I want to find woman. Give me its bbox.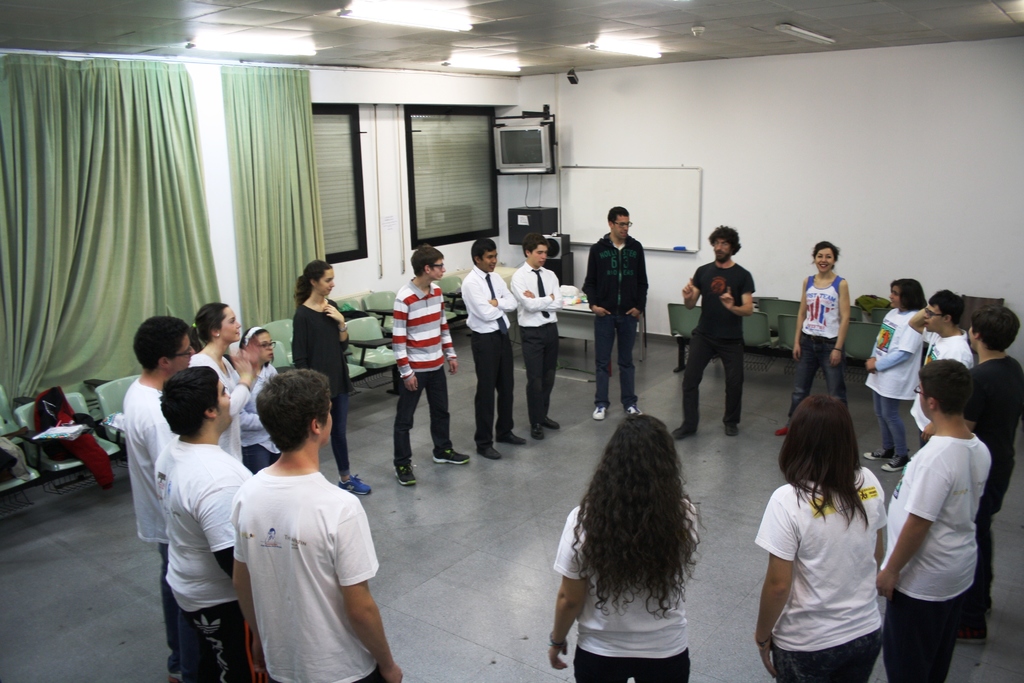
(772,240,851,437).
